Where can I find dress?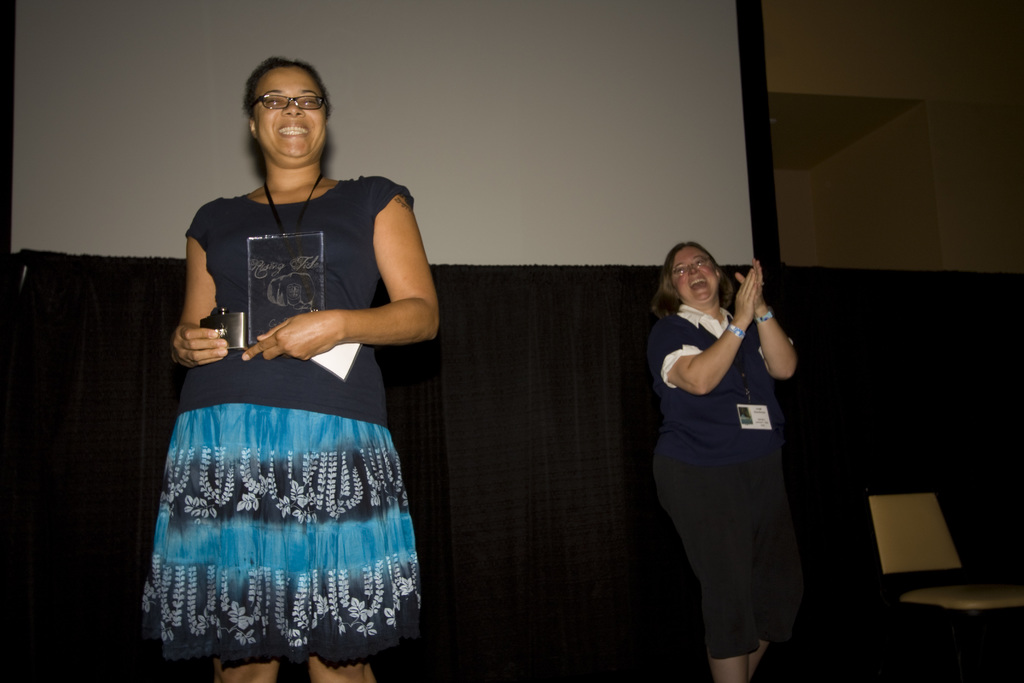
You can find it at 662/300/797/655.
